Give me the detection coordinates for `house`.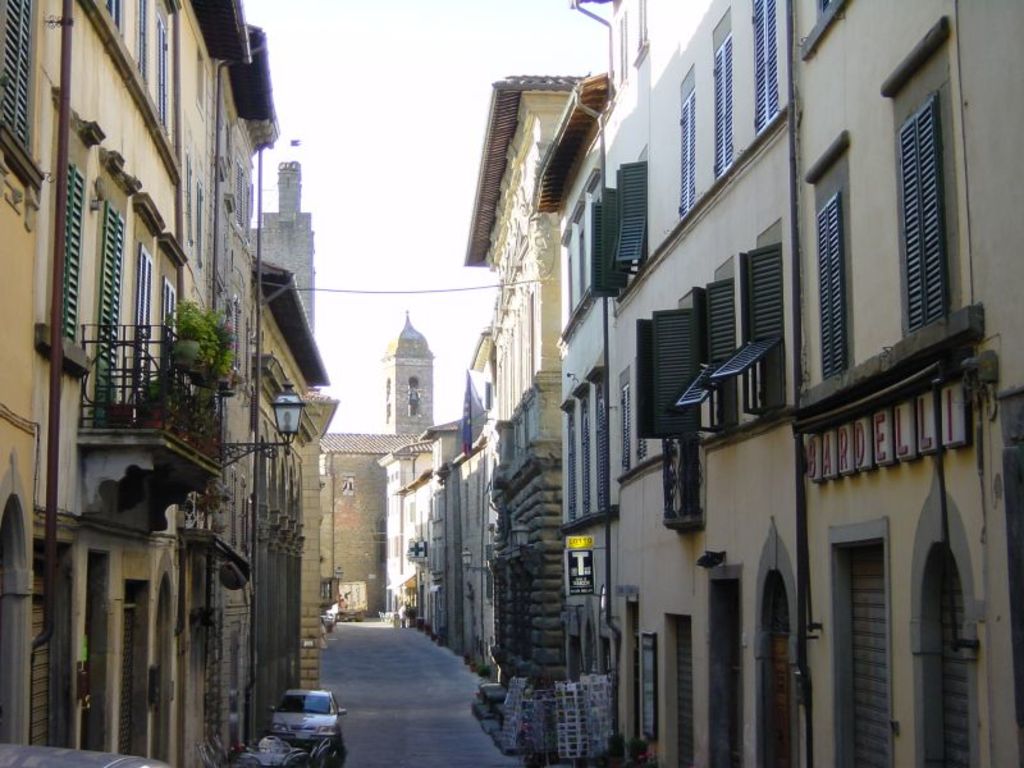
(x1=462, y1=0, x2=1023, y2=767).
